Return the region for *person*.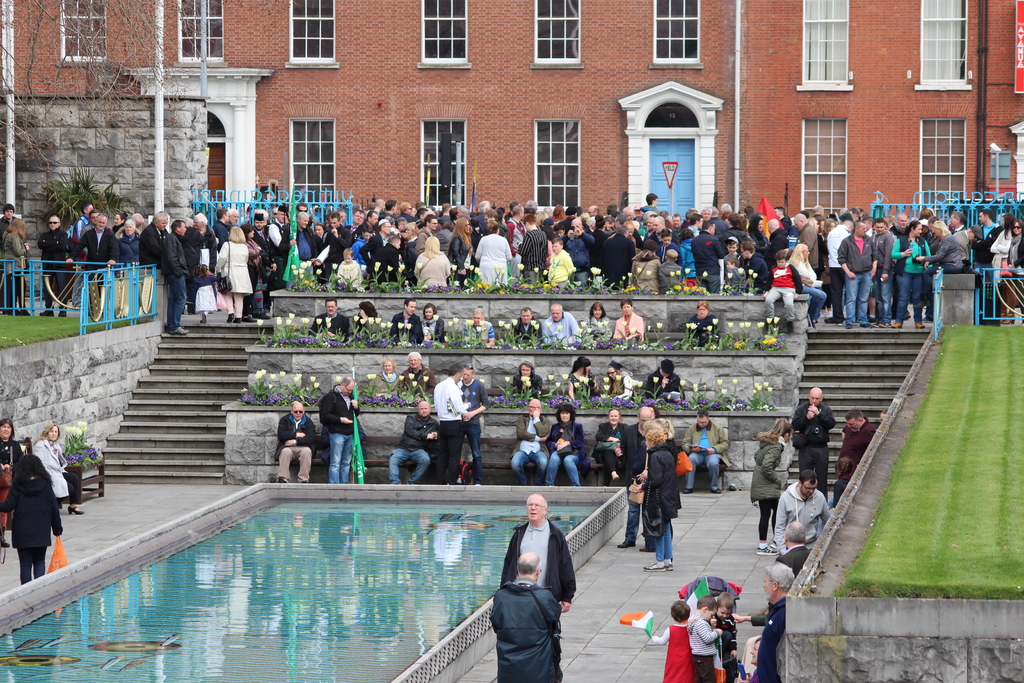
(x1=726, y1=258, x2=743, y2=295).
